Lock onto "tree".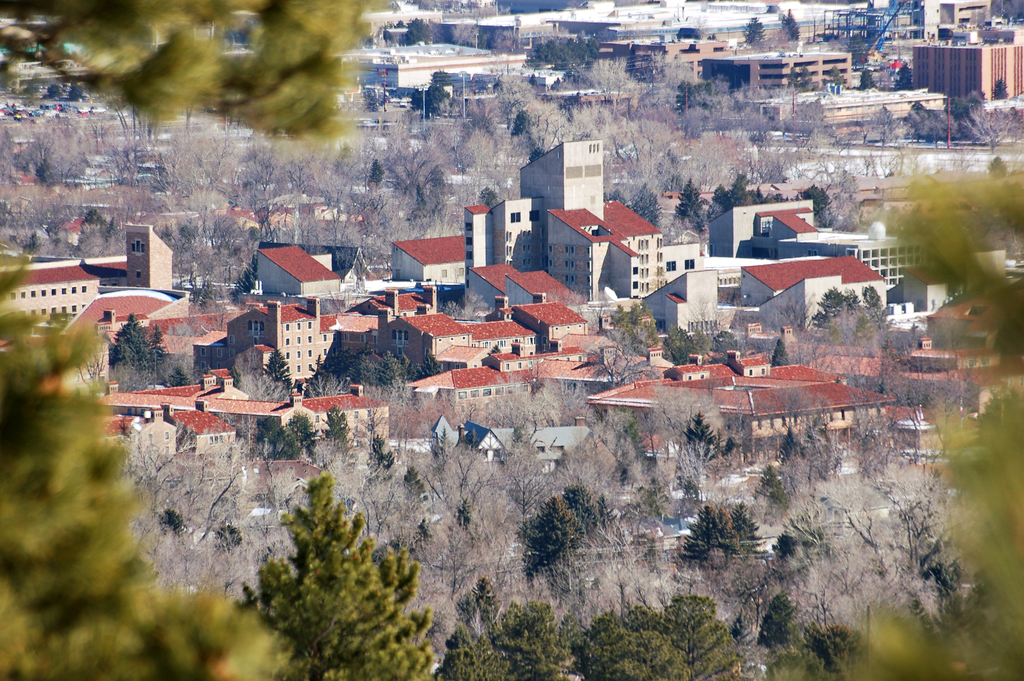
Locked: [600,343,641,391].
